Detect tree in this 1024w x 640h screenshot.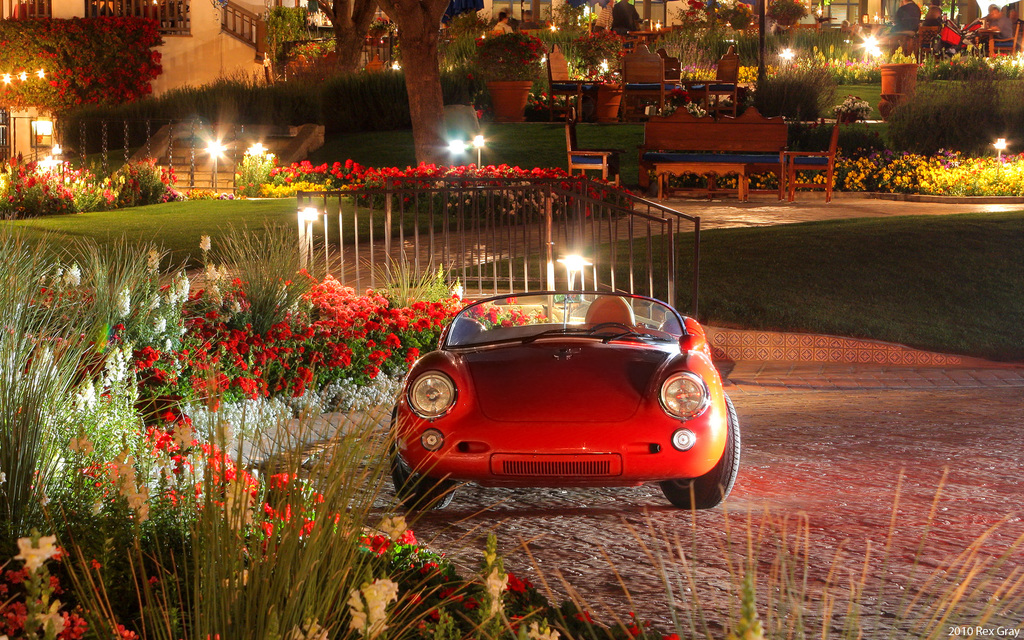
Detection: (317, 0, 375, 78).
